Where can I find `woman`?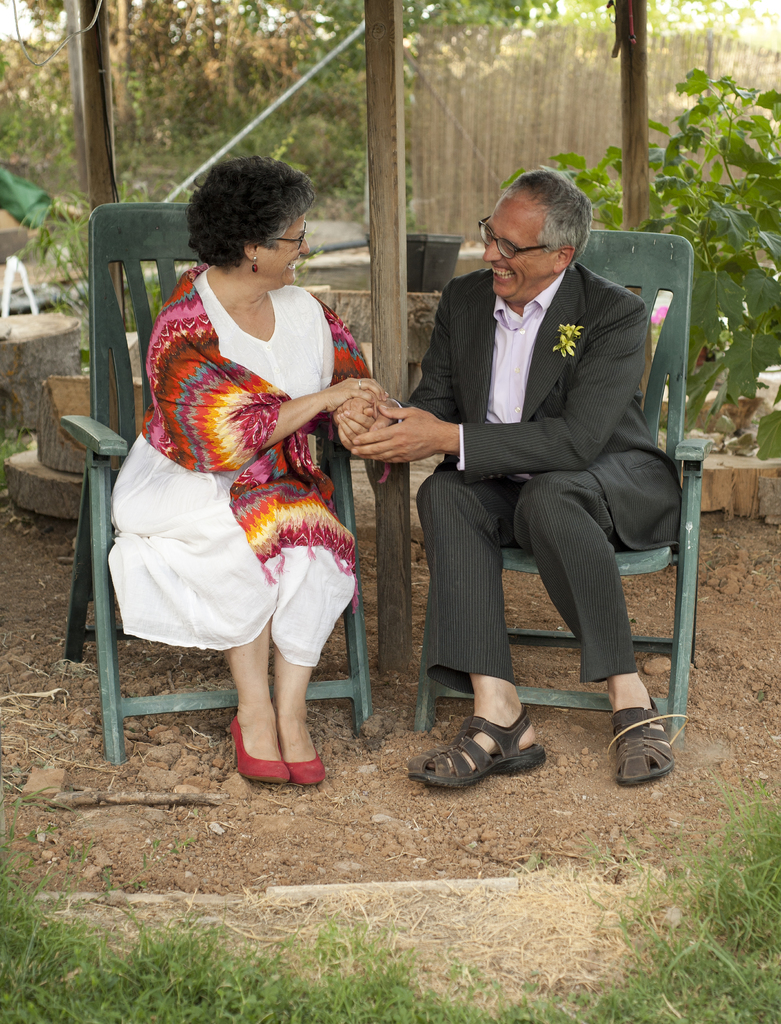
You can find it at 103, 147, 399, 769.
